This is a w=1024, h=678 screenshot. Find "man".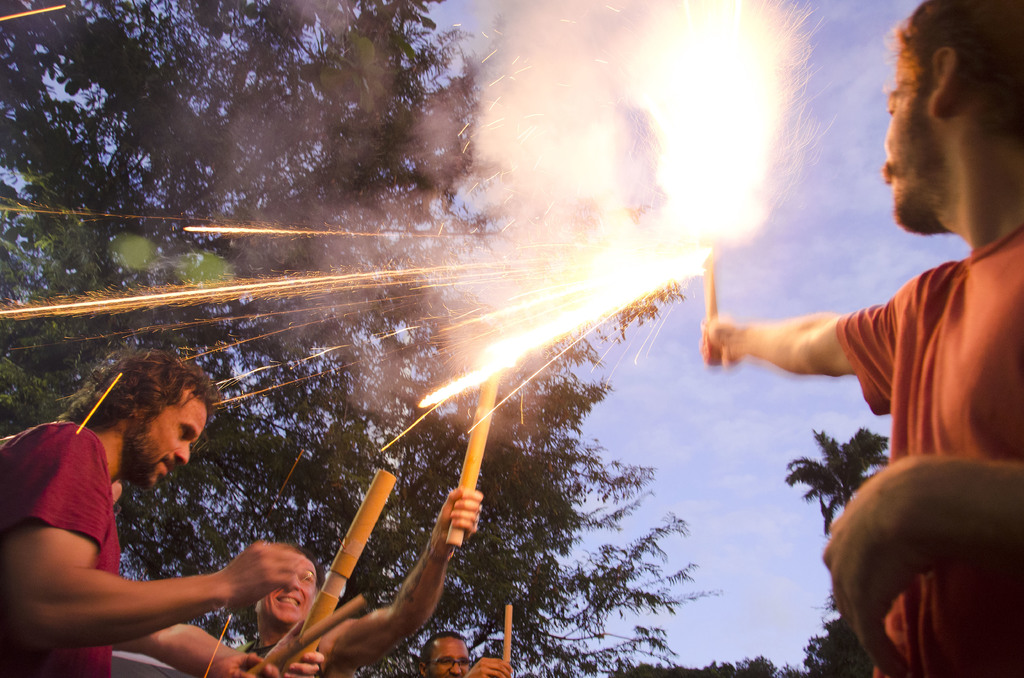
Bounding box: (687, 0, 1023, 677).
